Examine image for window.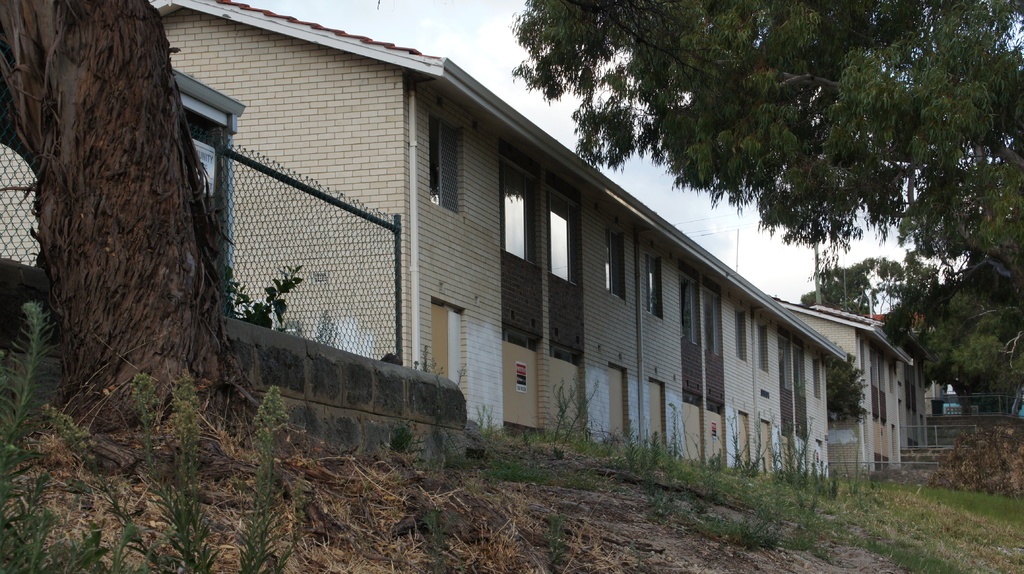
Examination result: x1=644 y1=254 x2=662 y2=324.
